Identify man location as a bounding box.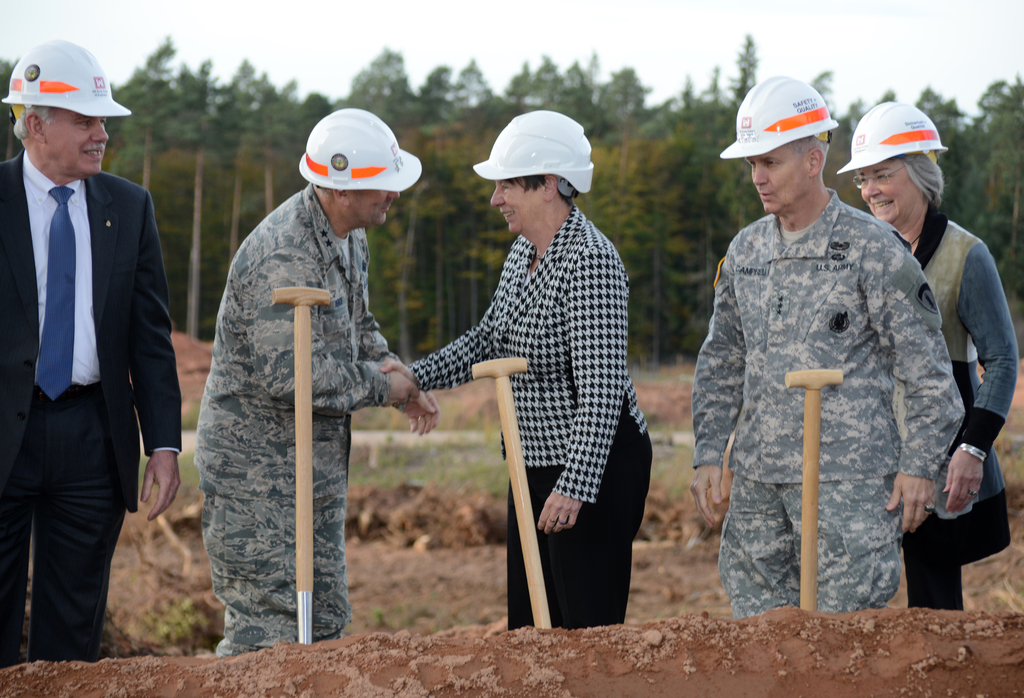
<region>2, 50, 182, 673</region>.
